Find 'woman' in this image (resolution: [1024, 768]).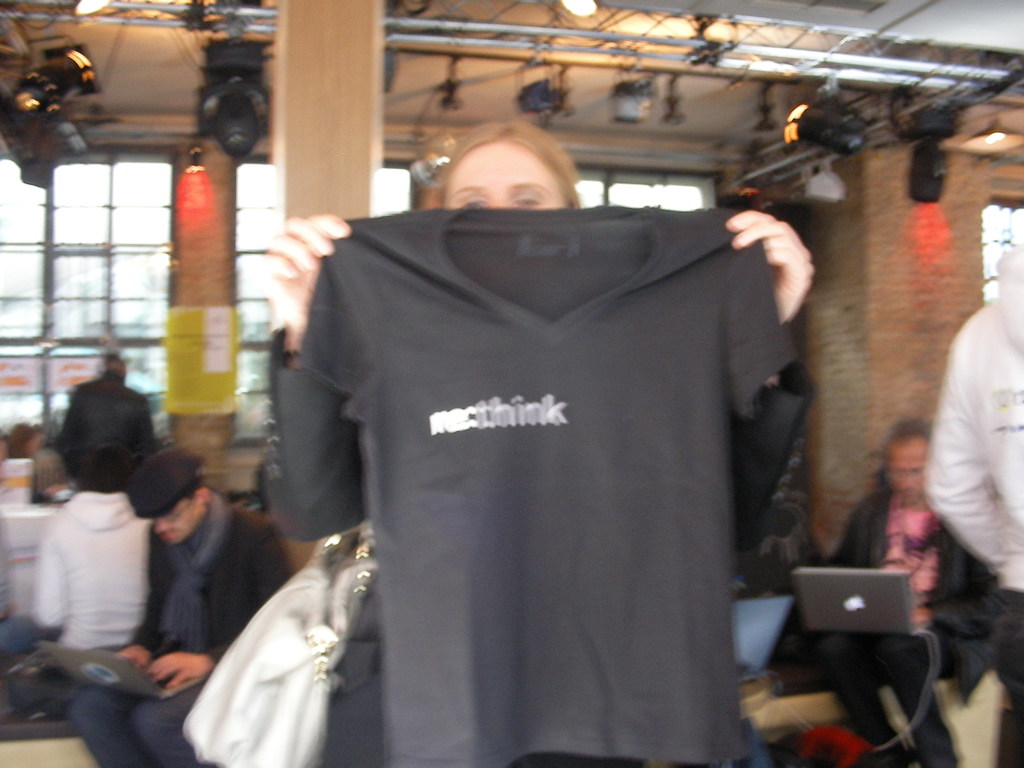
left=224, top=101, right=849, bottom=742.
